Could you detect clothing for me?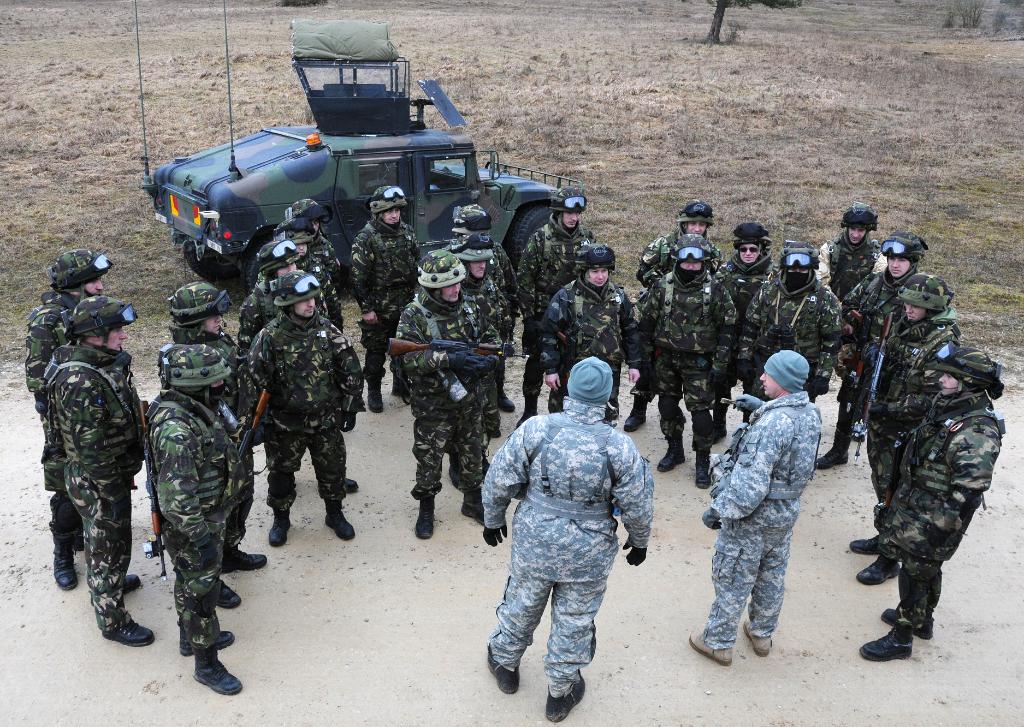
Detection result: select_region(740, 266, 844, 402).
